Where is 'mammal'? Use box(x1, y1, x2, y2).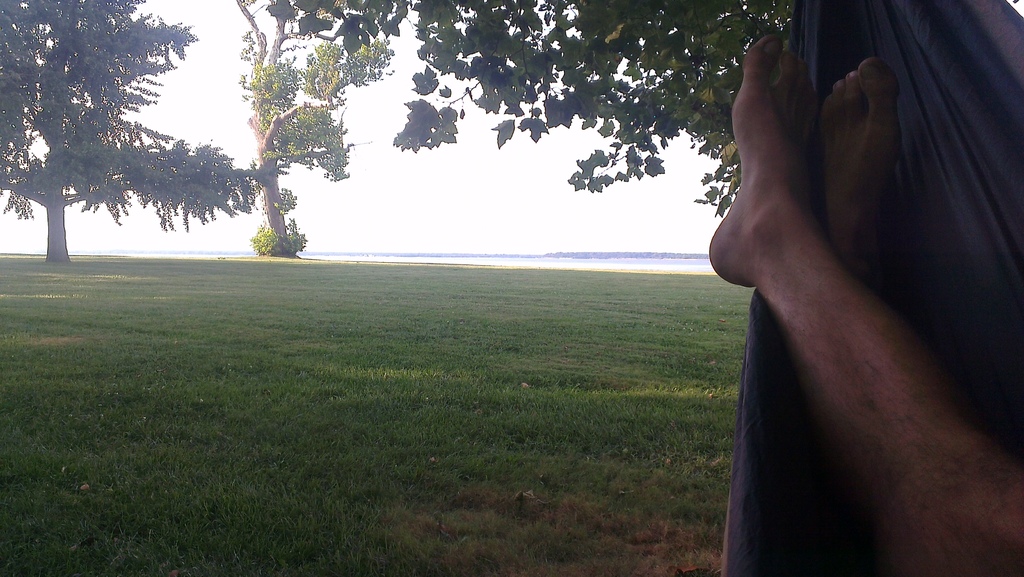
box(707, 32, 1023, 576).
